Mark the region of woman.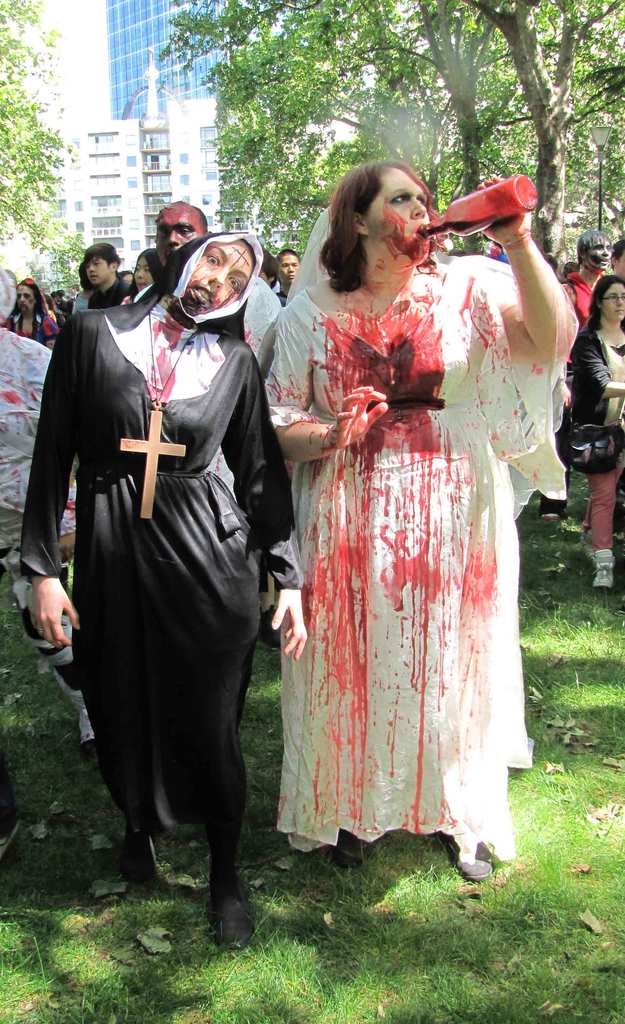
Region: Rect(4, 278, 56, 352).
